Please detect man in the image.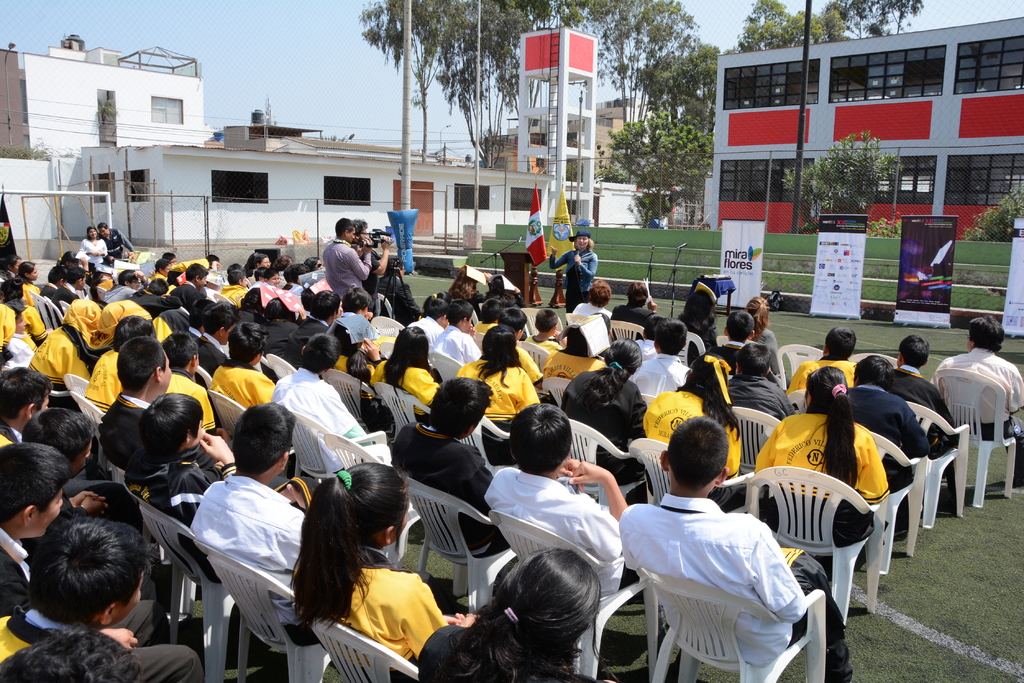
bbox(281, 262, 311, 289).
